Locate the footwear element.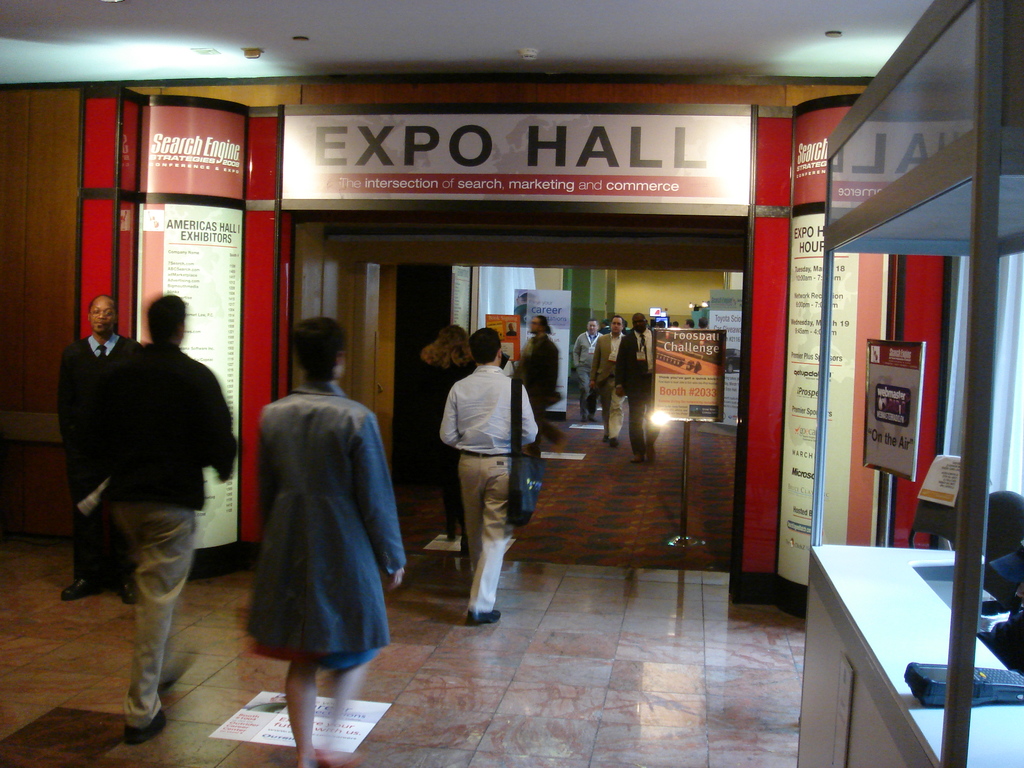
Element bbox: Rect(123, 716, 157, 743).
